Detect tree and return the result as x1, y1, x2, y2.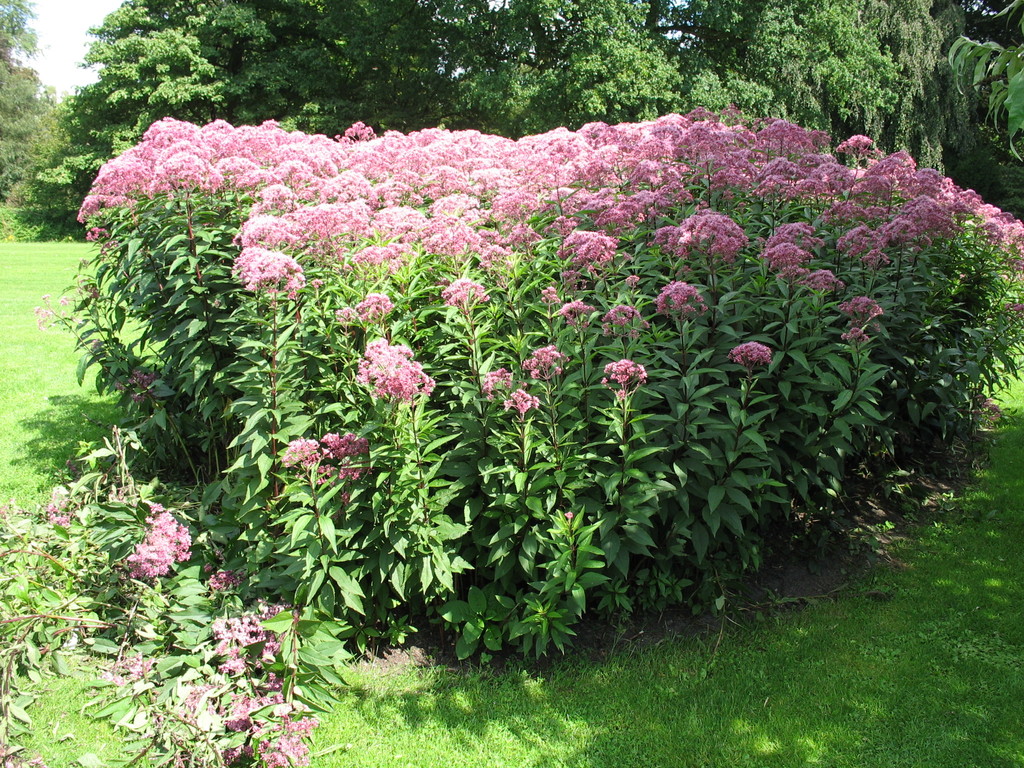
0, 0, 56, 207.
